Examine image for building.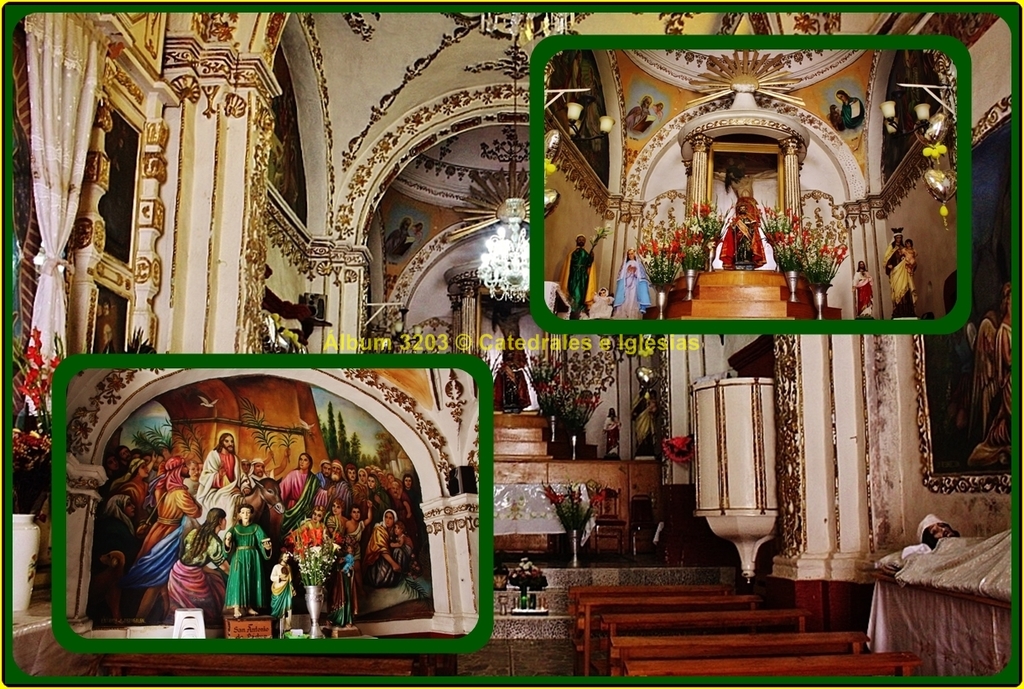
Examination result: x1=6 y1=0 x2=1023 y2=688.
